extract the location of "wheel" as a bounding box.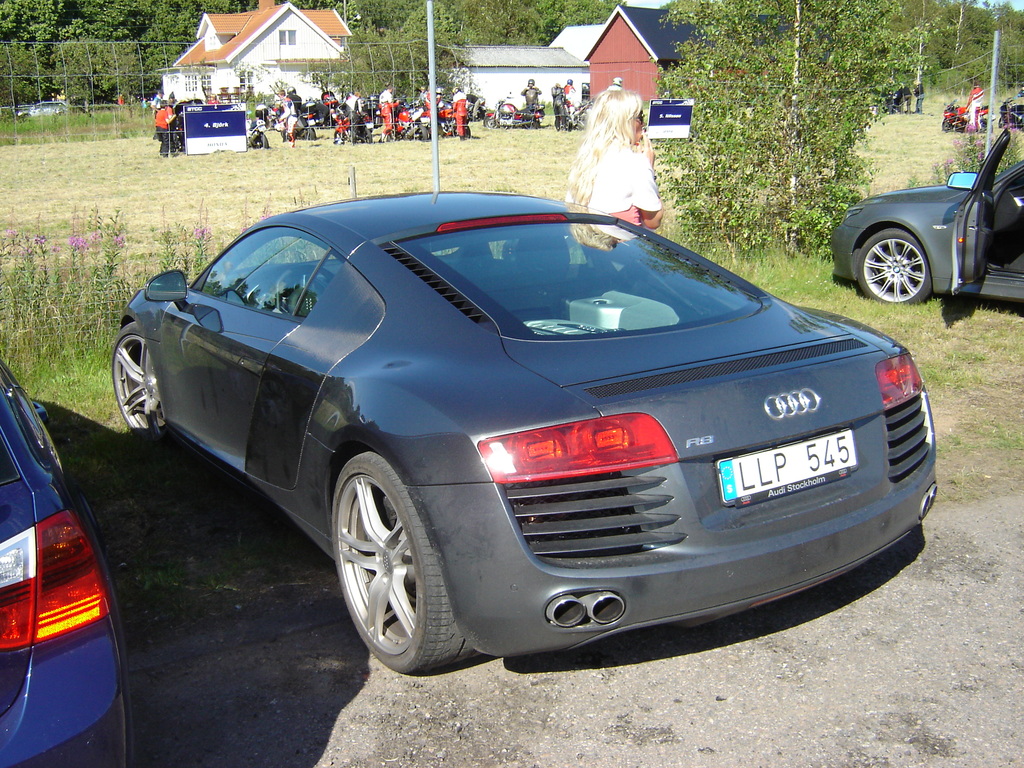
[left=330, top=468, right=454, bottom=668].
